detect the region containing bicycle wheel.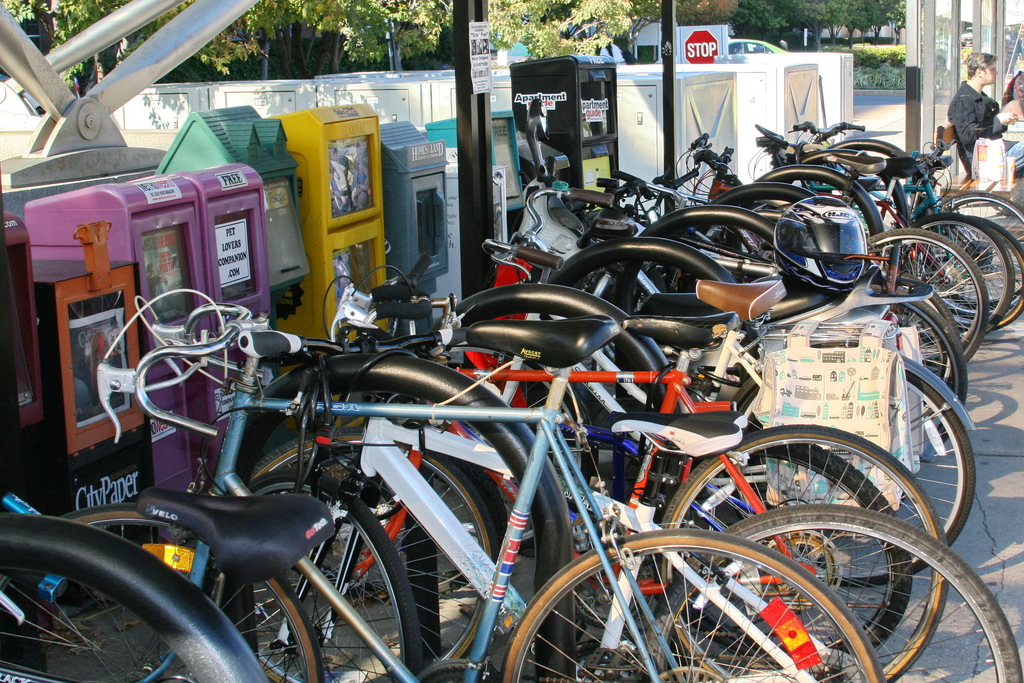
(x1=531, y1=466, x2=956, y2=671).
